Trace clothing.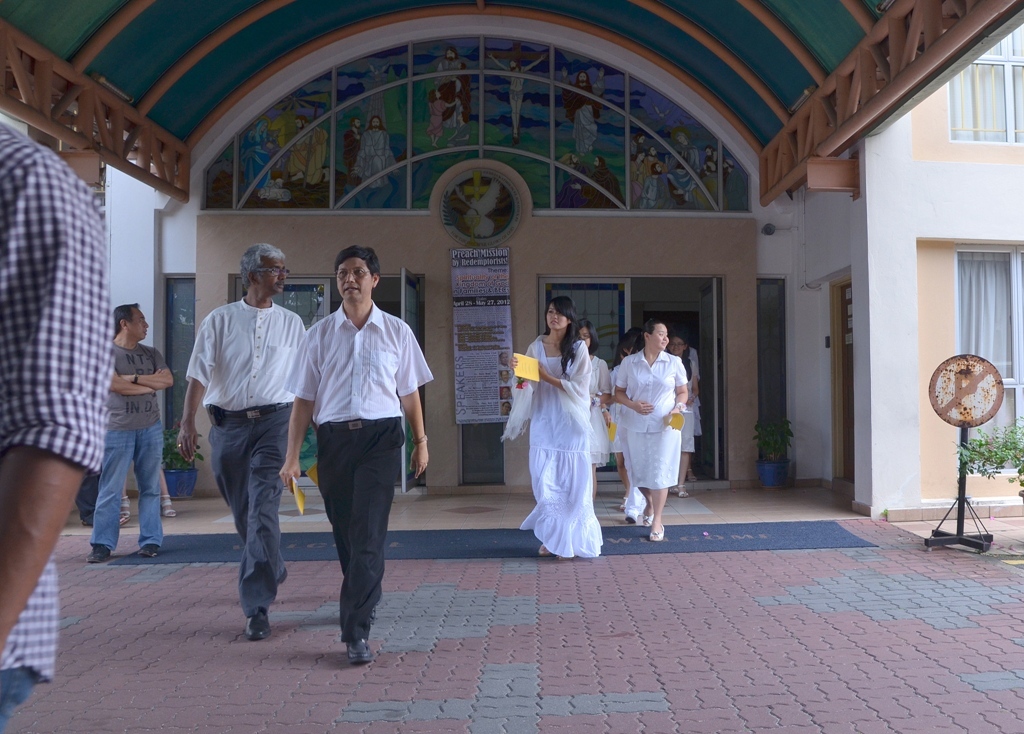
Traced to region(435, 53, 466, 127).
